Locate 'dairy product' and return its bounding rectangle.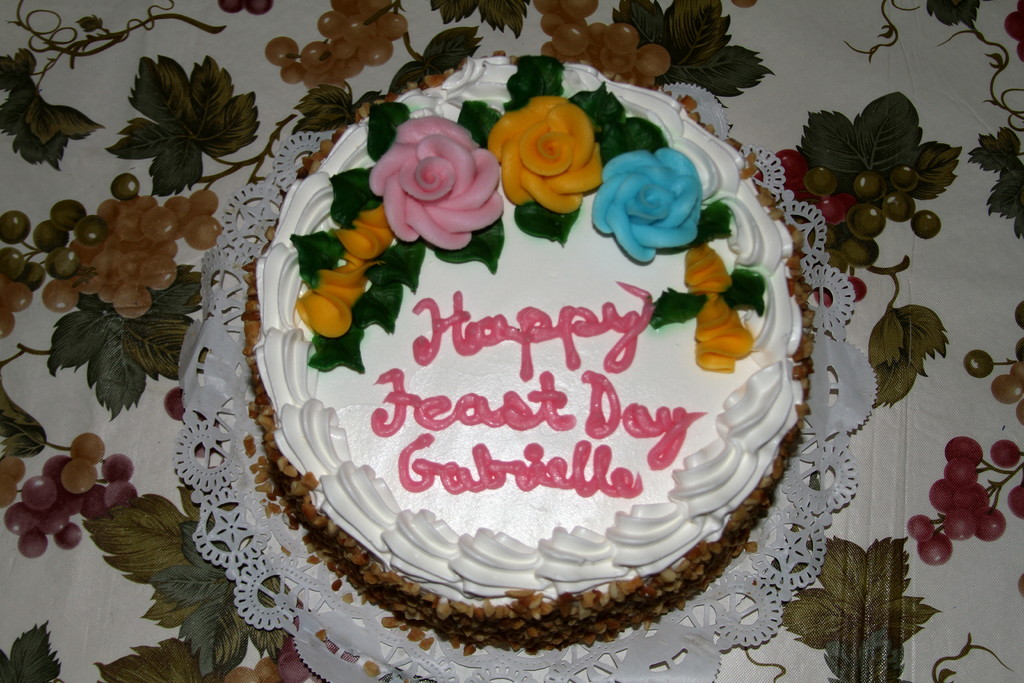
Rect(255, 61, 799, 593).
